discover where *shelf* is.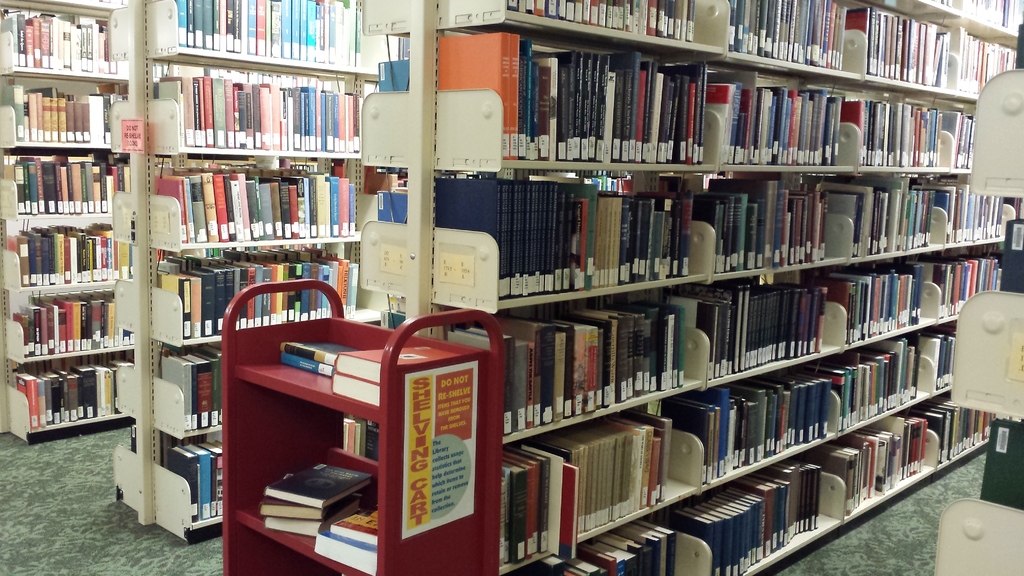
Discovered at [x1=0, y1=6, x2=132, y2=81].
